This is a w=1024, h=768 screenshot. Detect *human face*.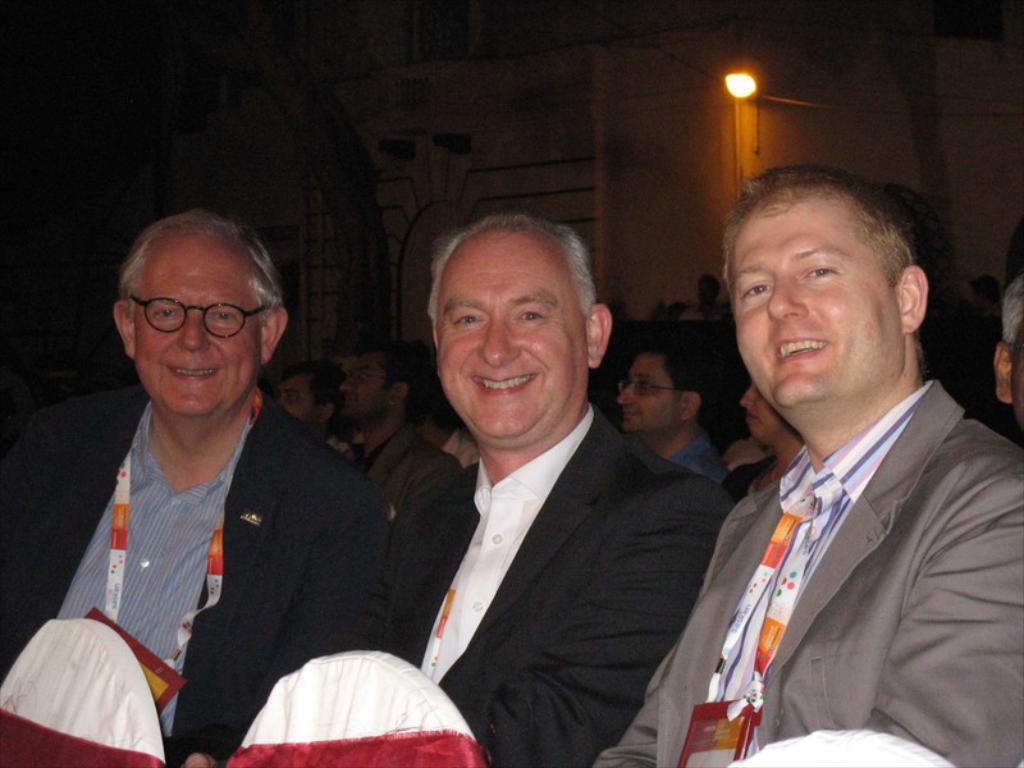
bbox=(736, 381, 781, 440).
